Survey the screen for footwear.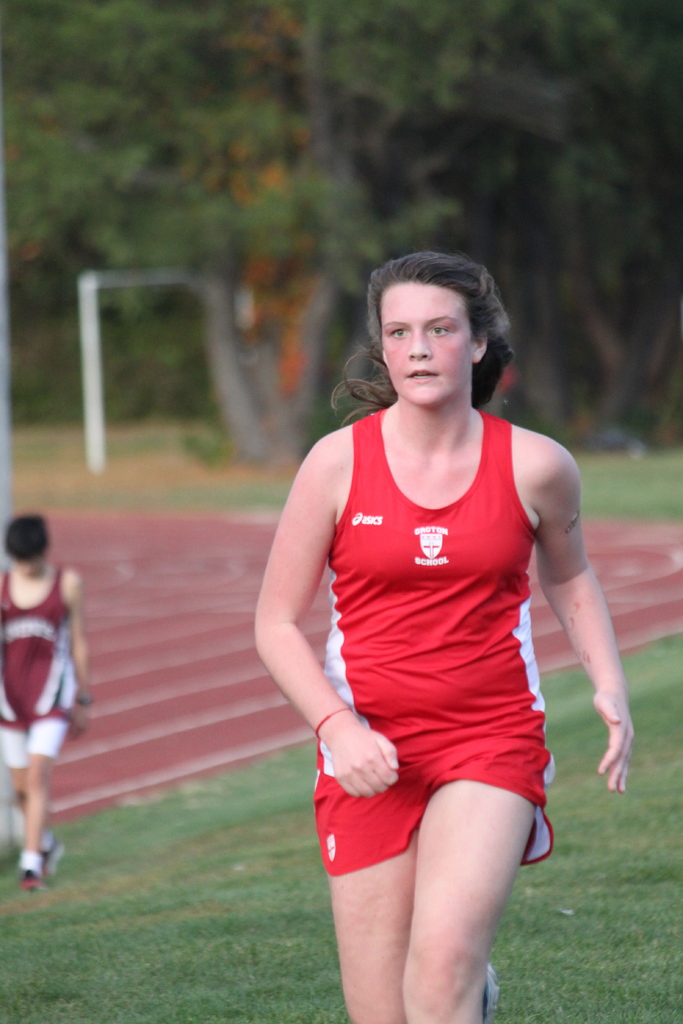
Survey found: <region>44, 836, 67, 881</region>.
